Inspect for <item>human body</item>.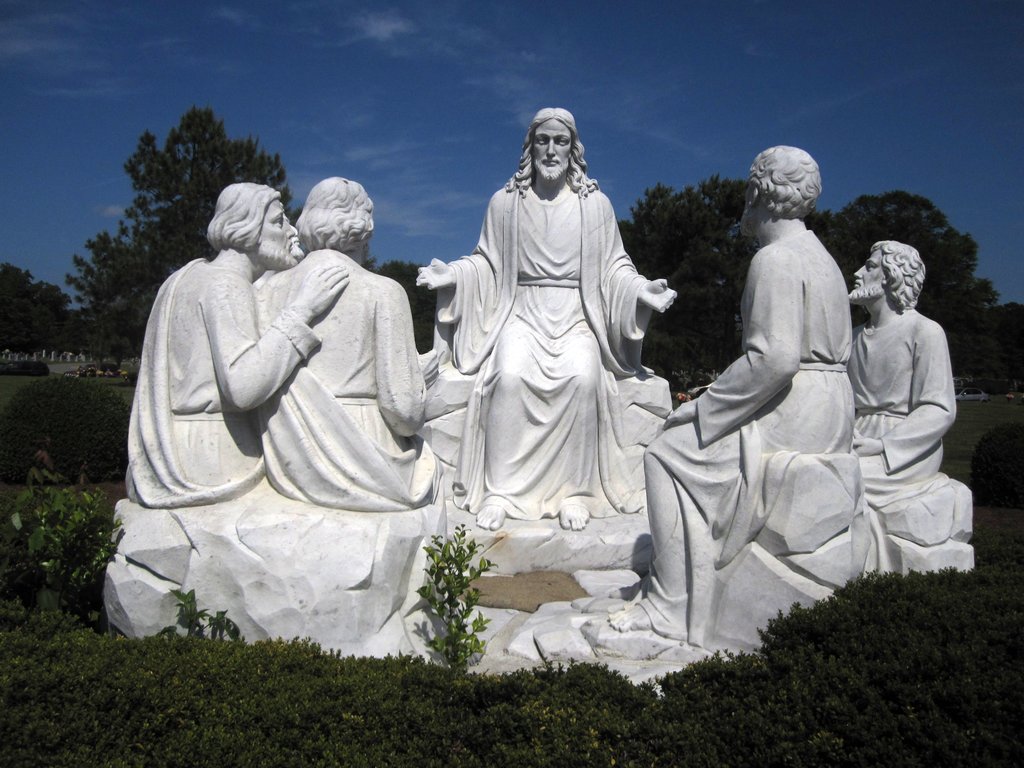
Inspection: 118,183,344,523.
